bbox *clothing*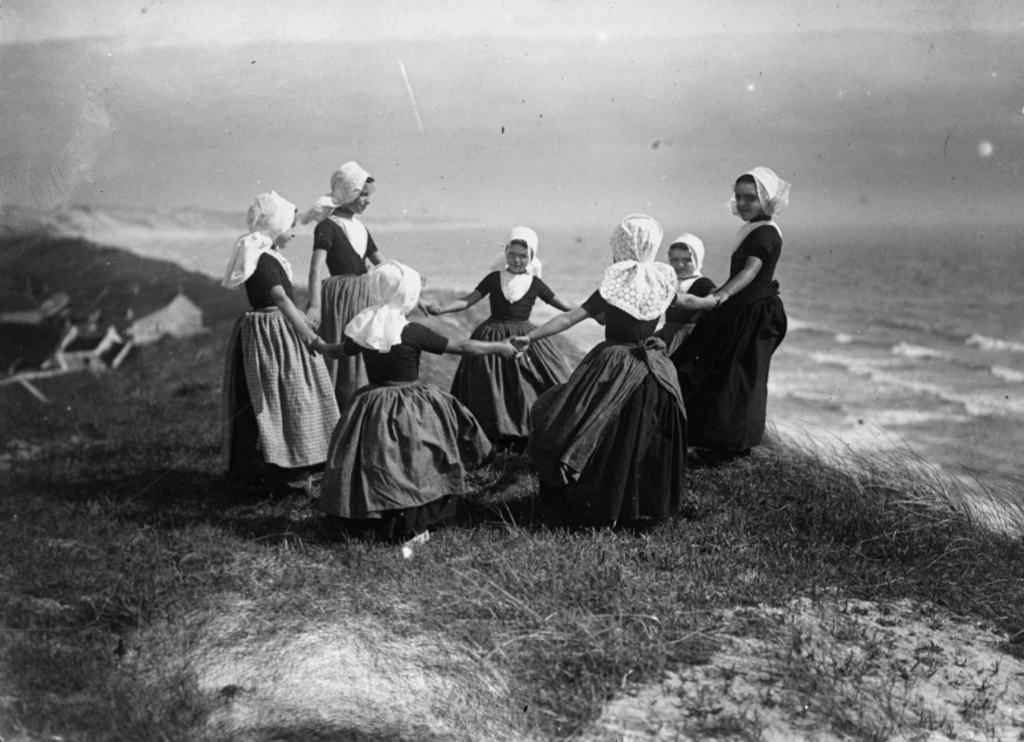
box=[221, 245, 338, 484]
